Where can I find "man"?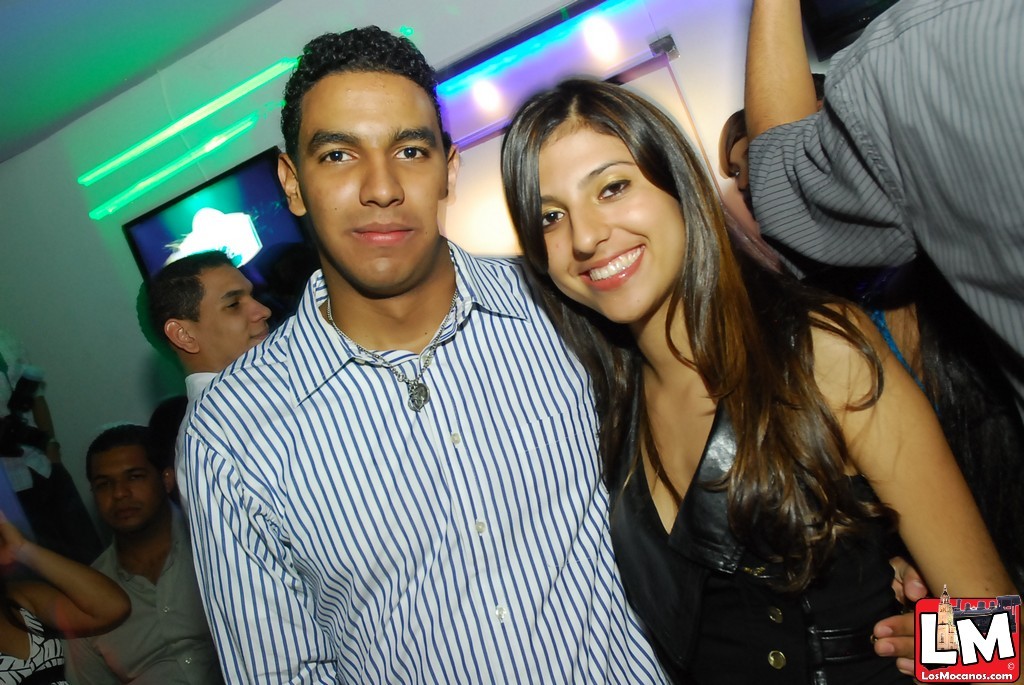
You can find it at (753, 0, 1023, 358).
